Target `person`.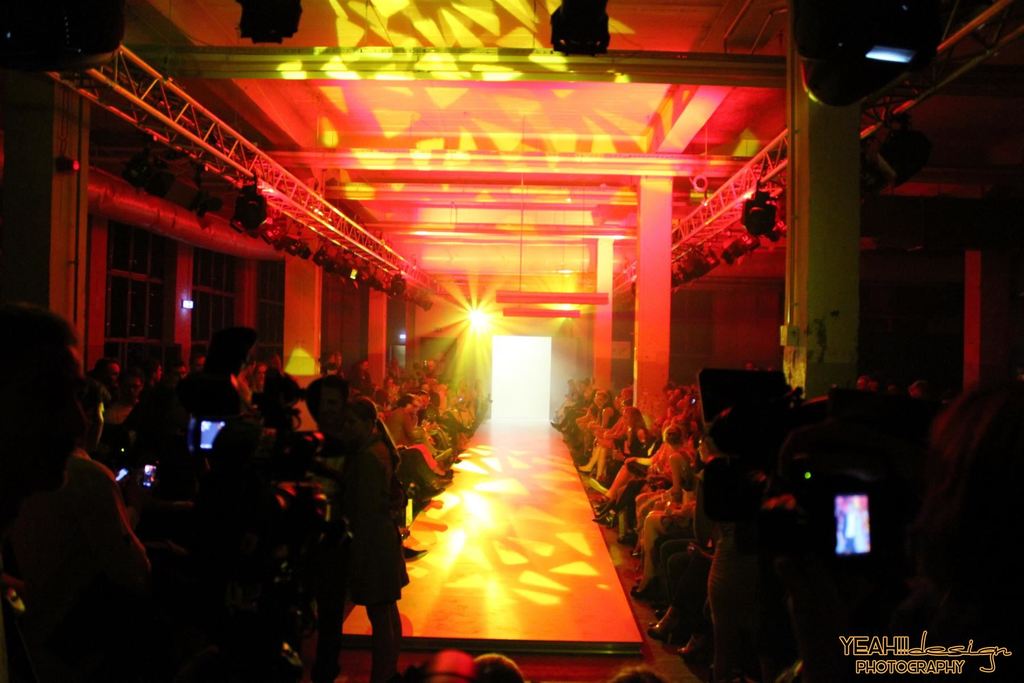
Target region: [70, 383, 148, 582].
